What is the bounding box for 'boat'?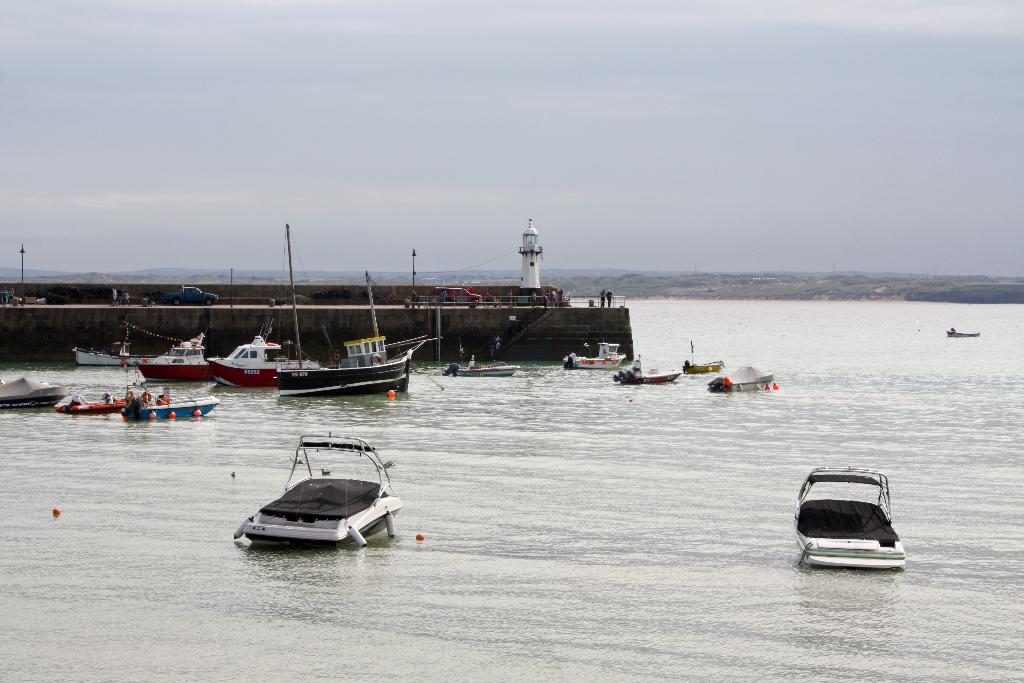
{"x1": 946, "y1": 329, "x2": 977, "y2": 338}.
